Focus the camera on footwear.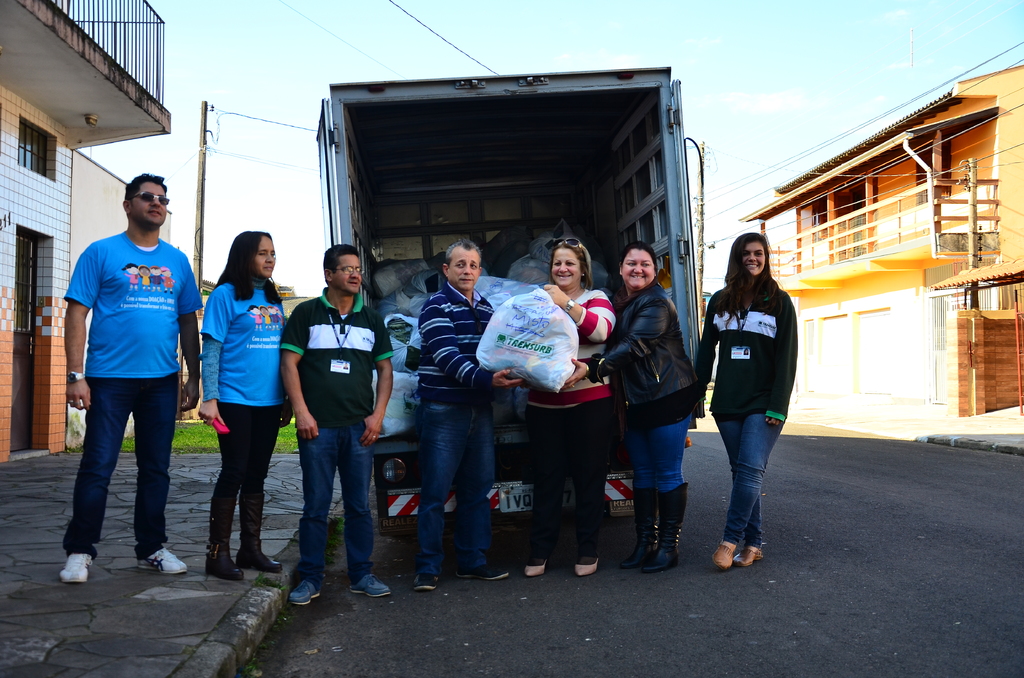
Focus region: (353, 574, 388, 597).
